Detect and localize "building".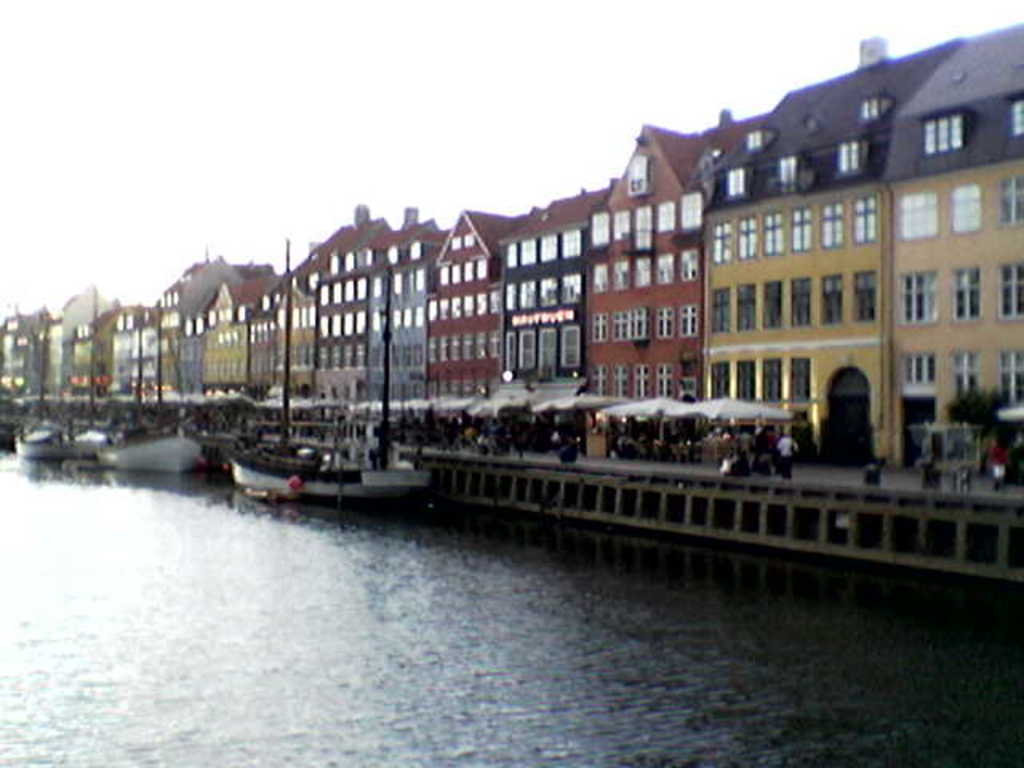
Localized at 312, 216, 397, 378.
